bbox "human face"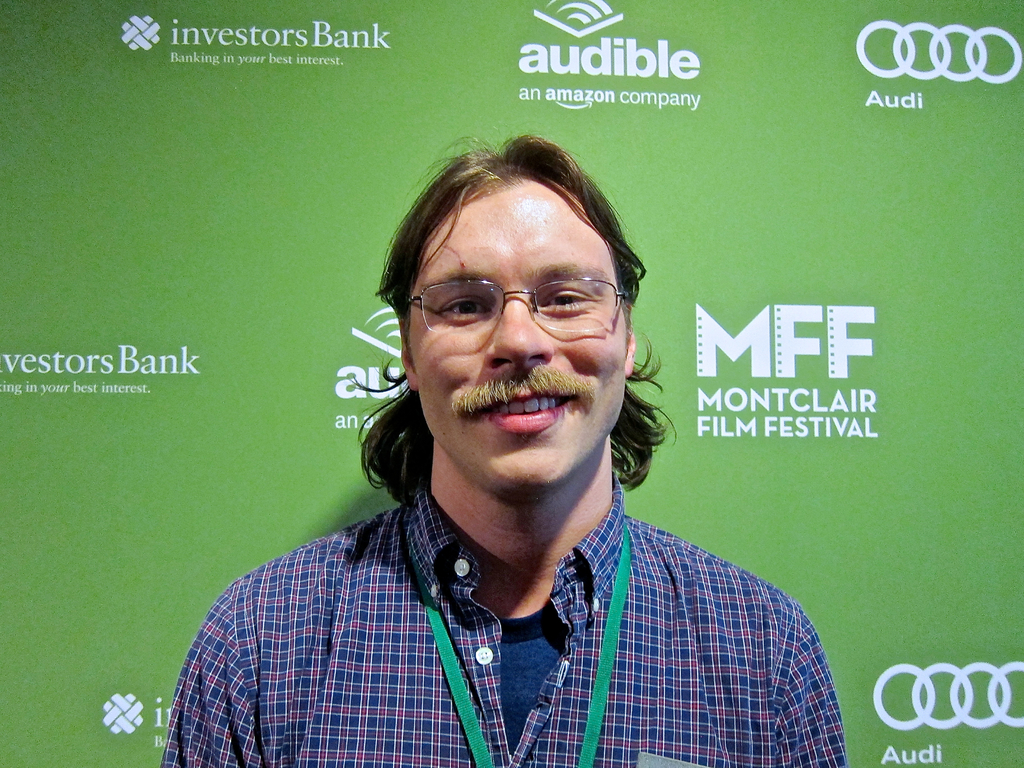
[left=412, top=183, right=628, bottom=498]
